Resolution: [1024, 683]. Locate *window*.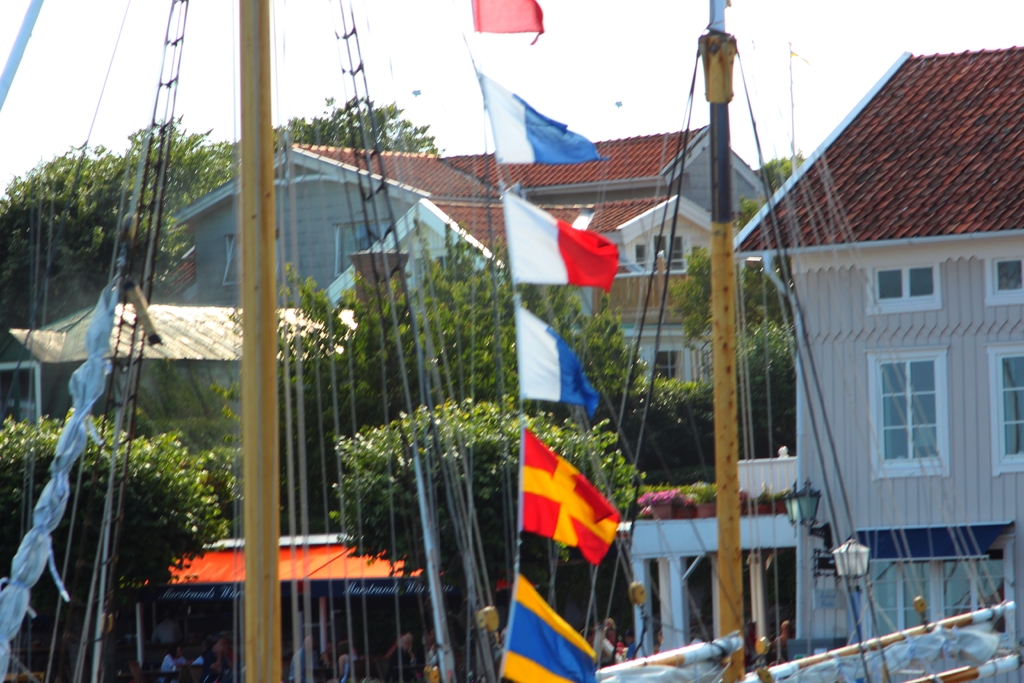
region(867, 265, 936, 309).
